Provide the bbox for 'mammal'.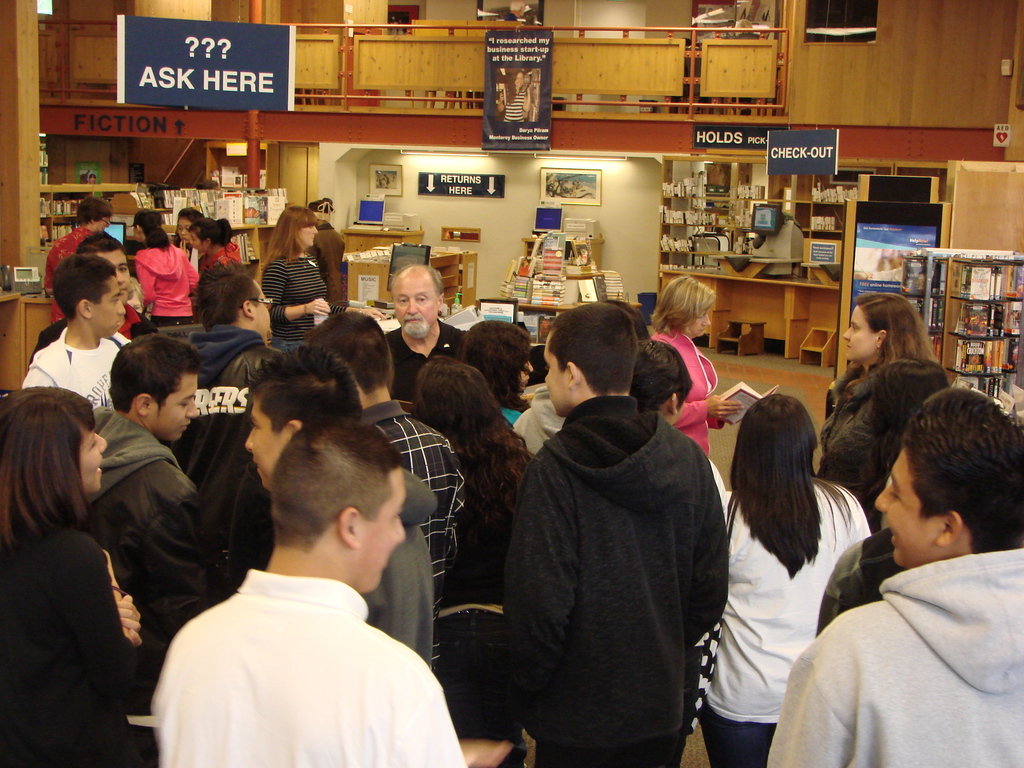
left=380, top=259, right=469, bottom=407.
